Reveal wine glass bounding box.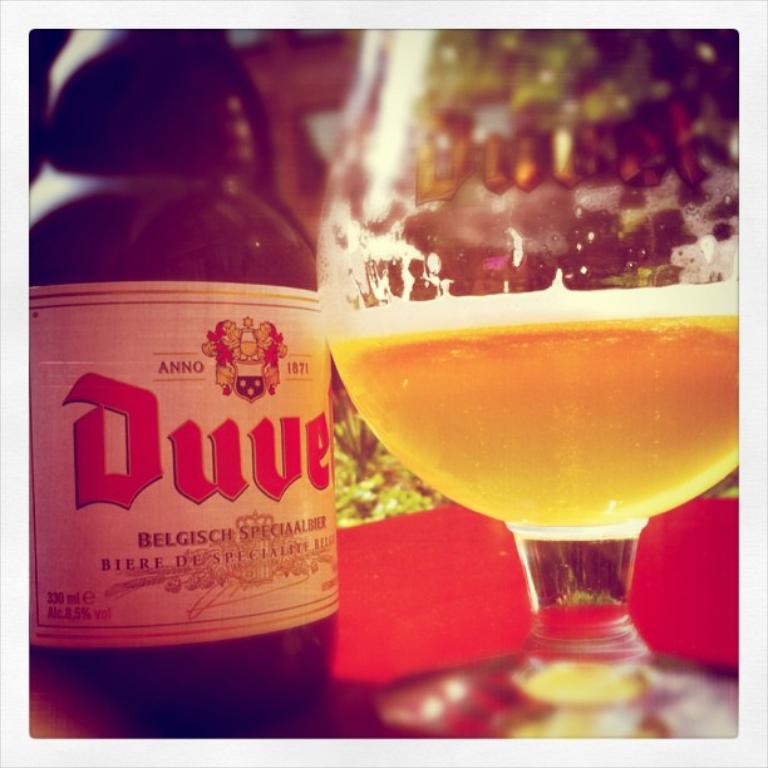
Revealed: (316,18,749,742).
